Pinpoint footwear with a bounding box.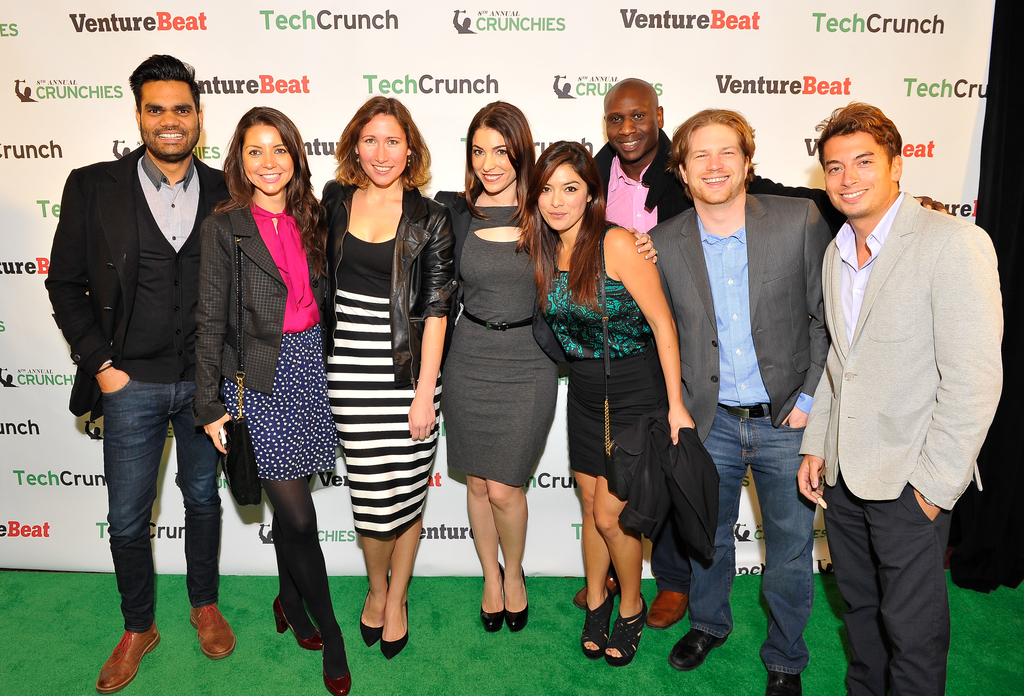
x1=763, y1=663, x2=804, y2=695.
